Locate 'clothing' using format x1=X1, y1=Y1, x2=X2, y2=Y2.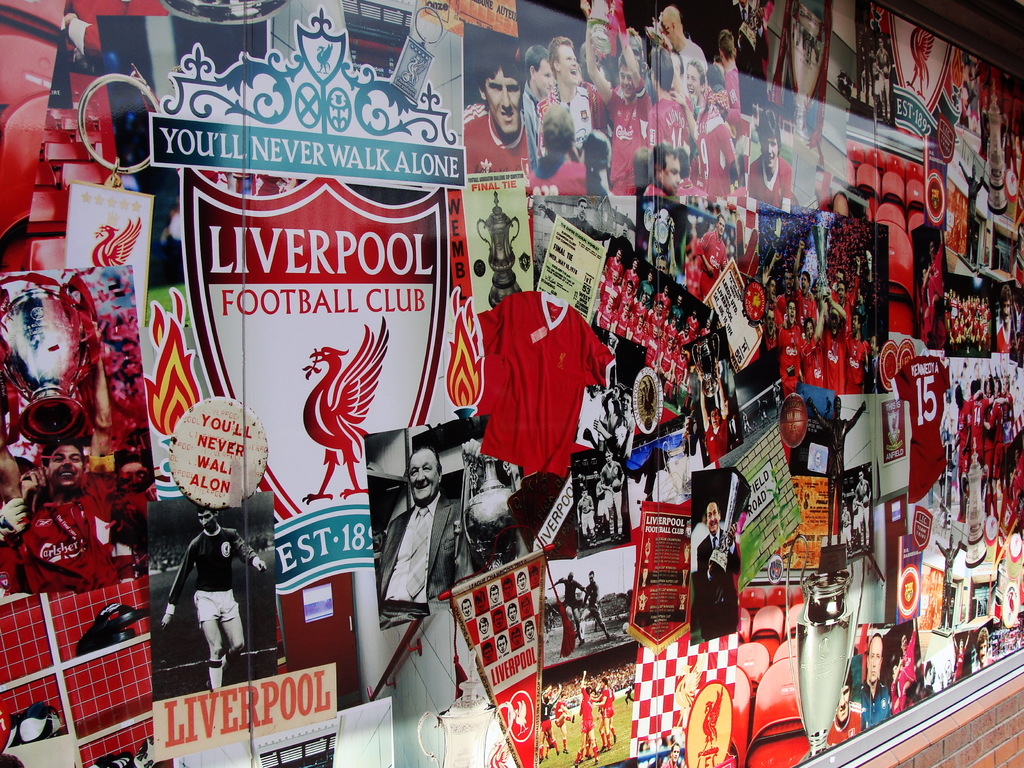
x1=860, y1=680, x2=890, y2=727.
